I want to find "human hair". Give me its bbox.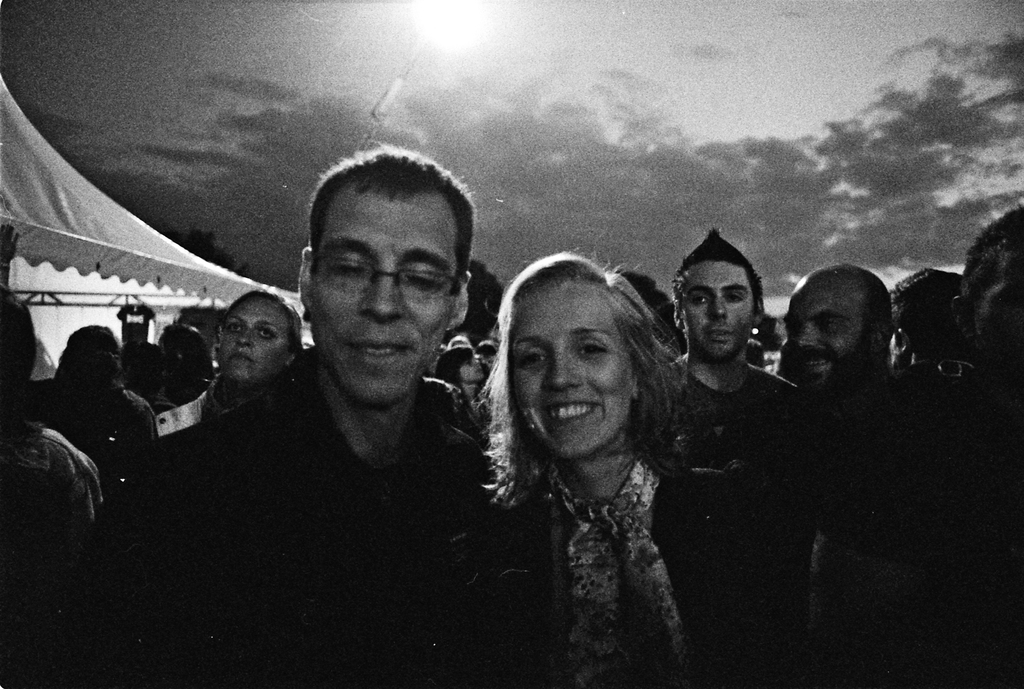
region(296, 149, 477, 282).
